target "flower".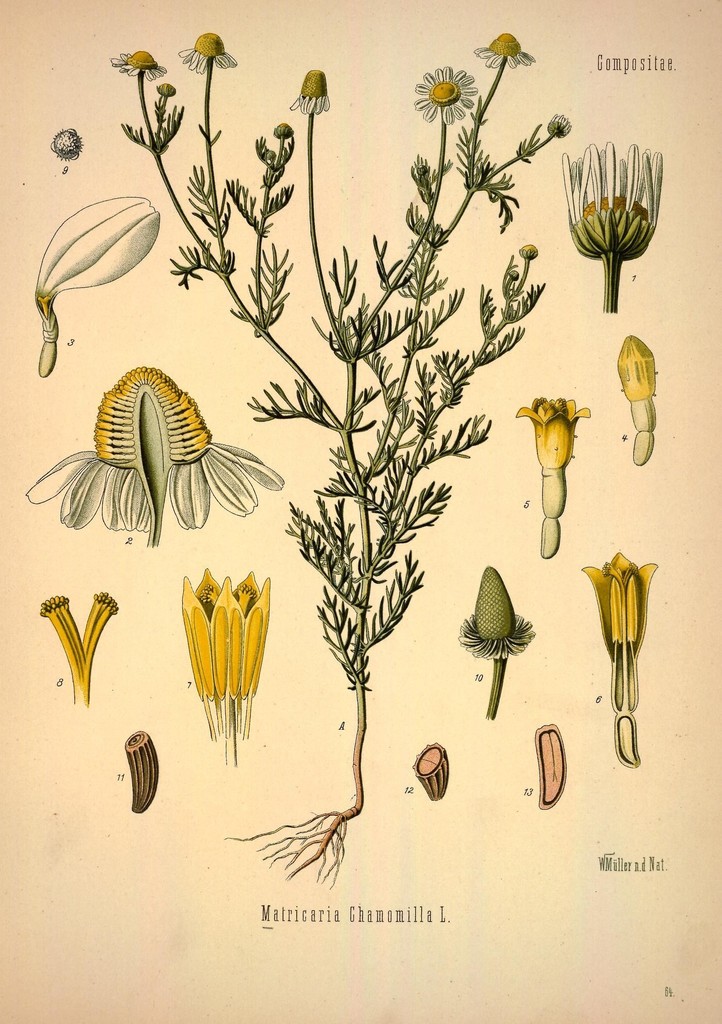
Target region: 21/579/93/691.
